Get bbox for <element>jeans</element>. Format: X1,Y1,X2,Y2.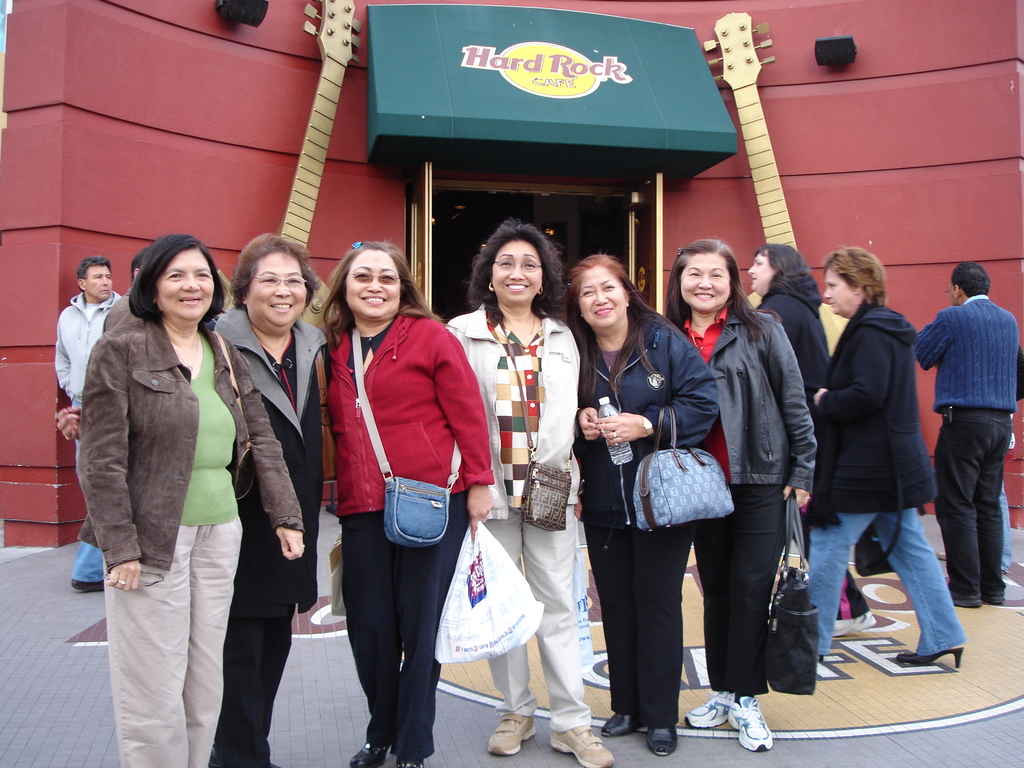
75,543,109,586.
